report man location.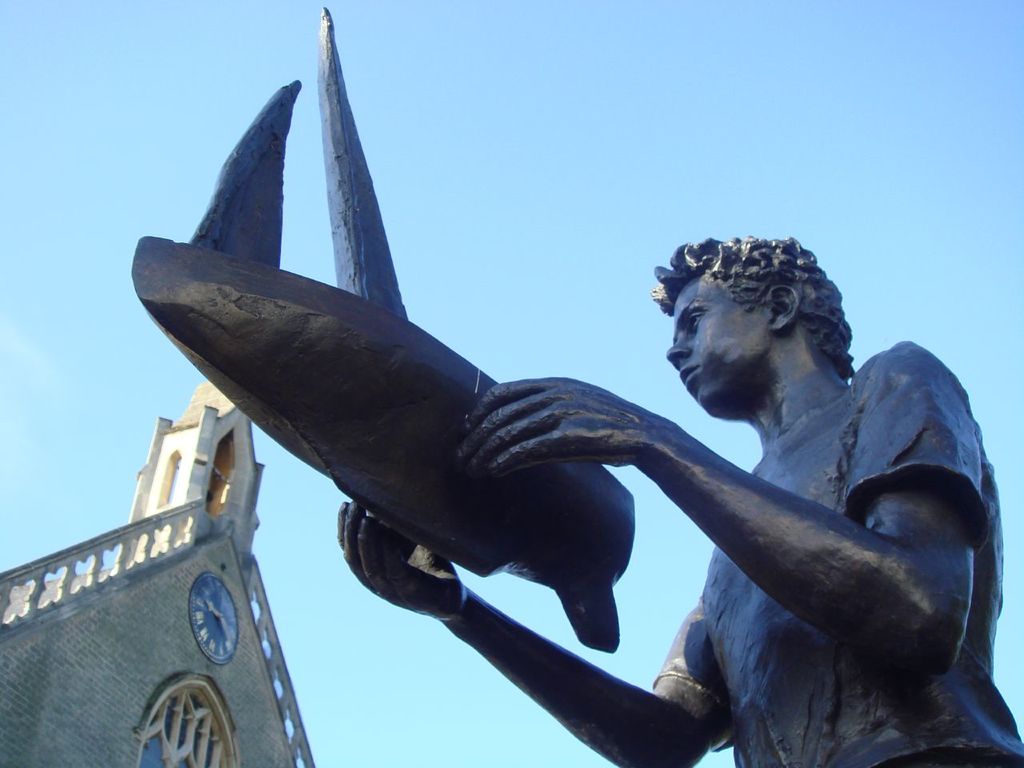
Report: <region>338, 237, 1023, 767</region>.
